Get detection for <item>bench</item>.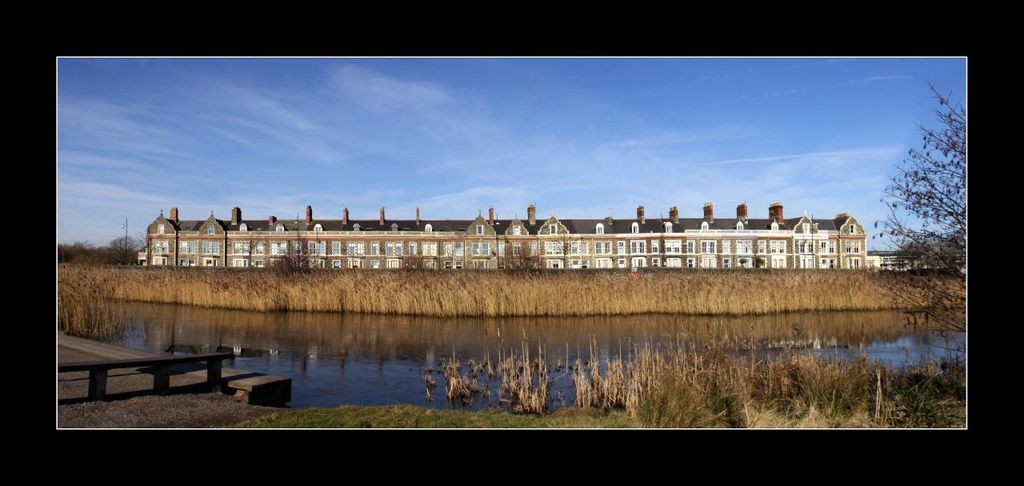
Detection: (left=60, top=331, right=240, bottom=409).
